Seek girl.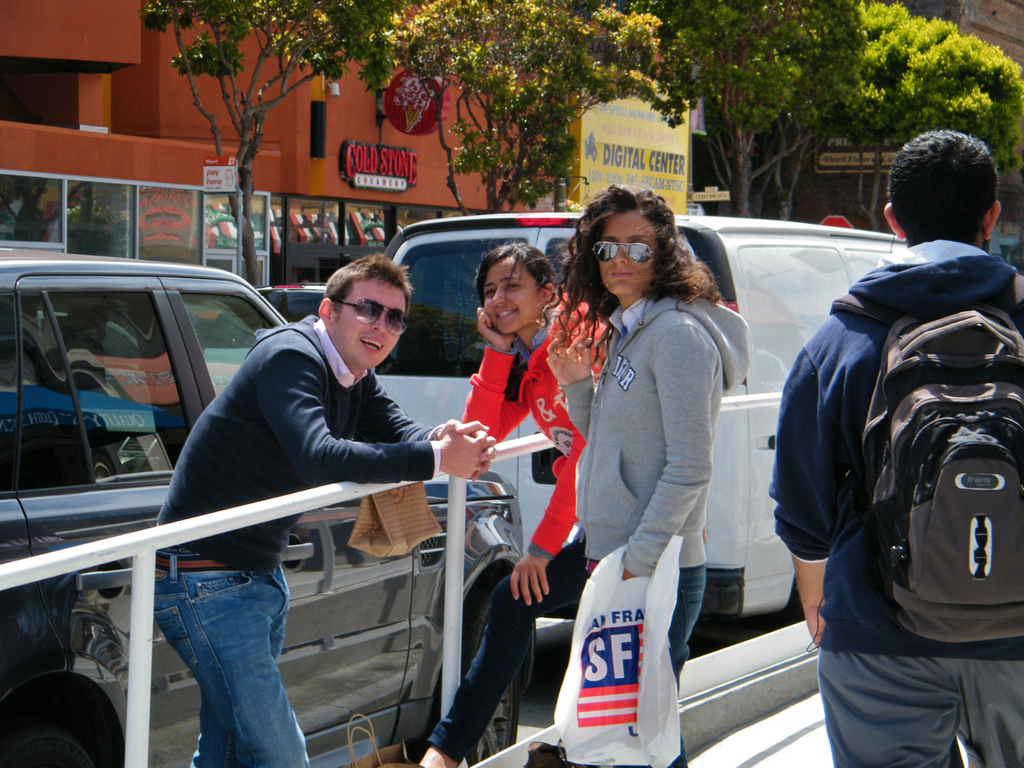
x1=421 y1=243 x2=606 y2=767.
